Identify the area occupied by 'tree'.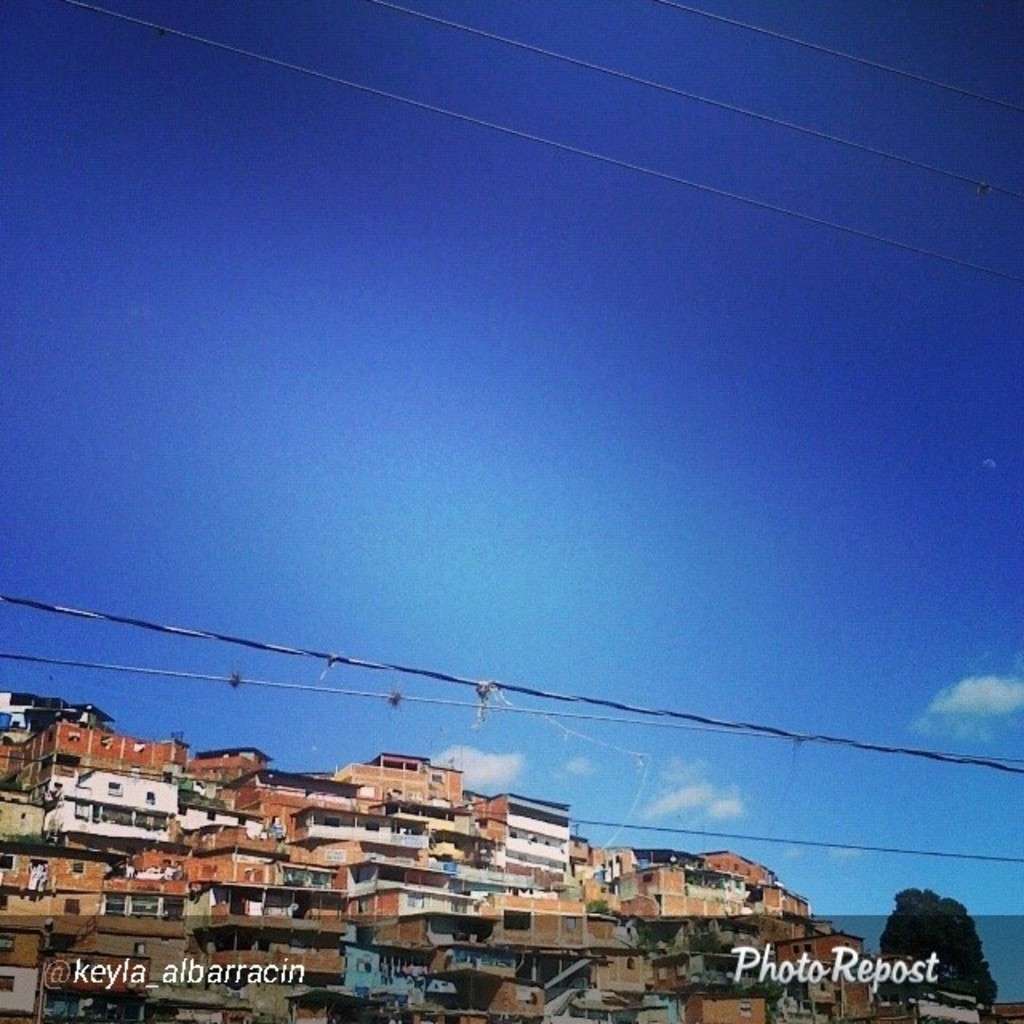
Area: {"left": 891, "top": 888, "right": 1003, "bottom": 1005}.
